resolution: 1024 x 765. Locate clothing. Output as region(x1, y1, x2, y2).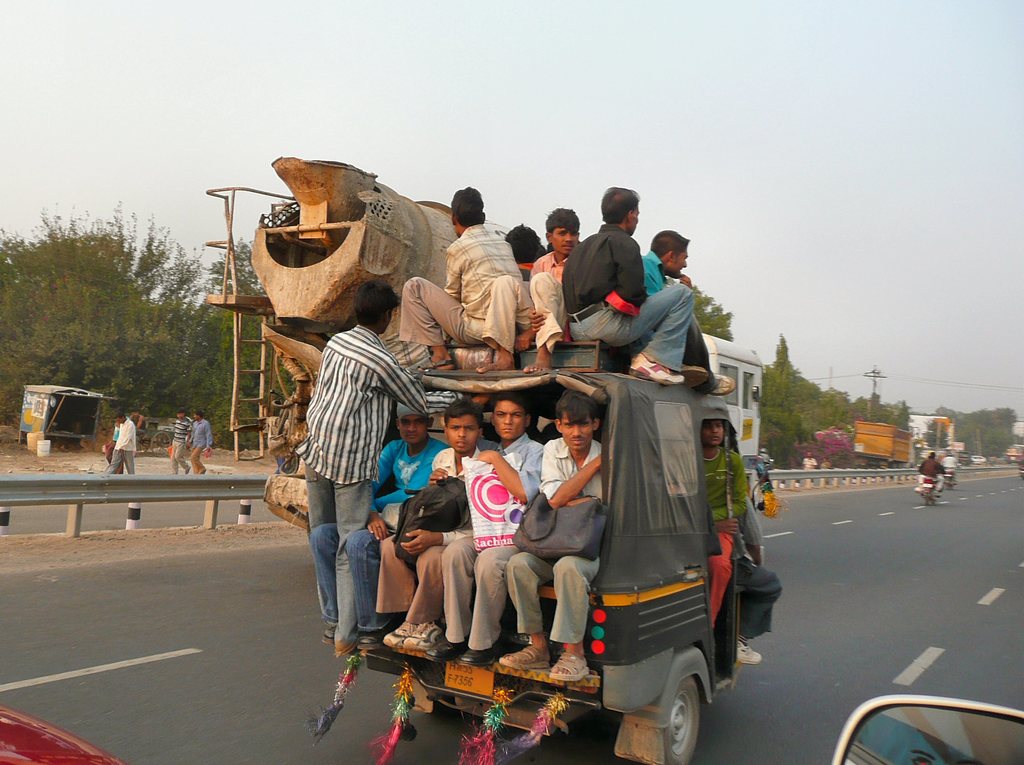
region(733, 445, 789, 513).
